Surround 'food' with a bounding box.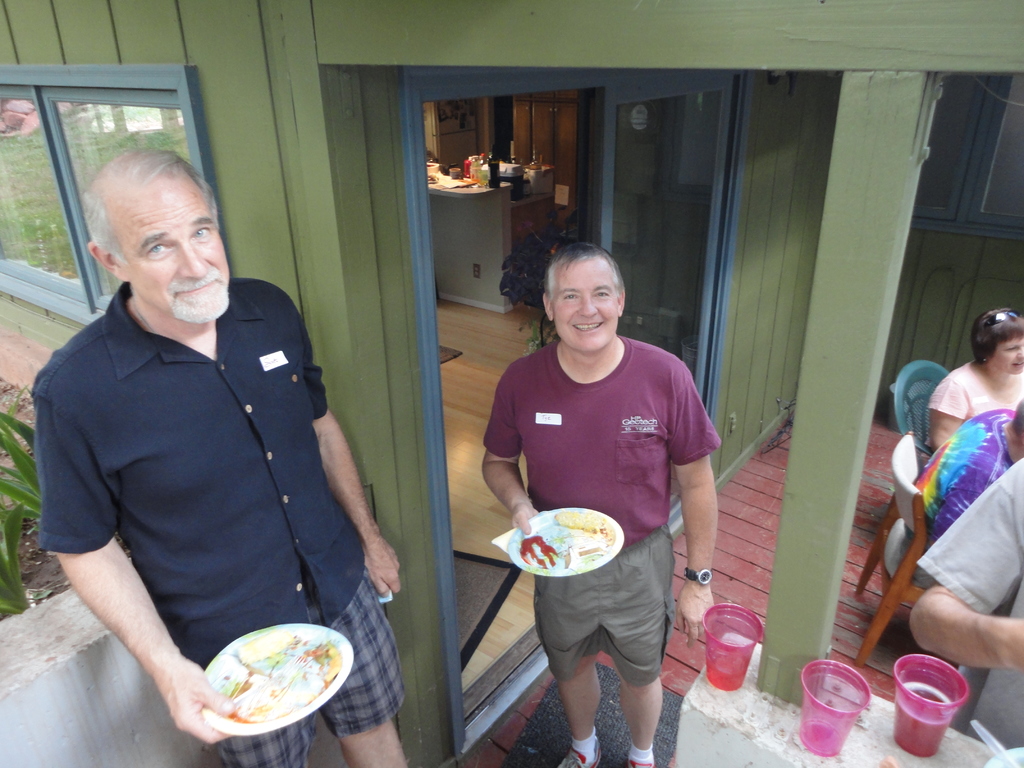
521, 511, 618, 570.
